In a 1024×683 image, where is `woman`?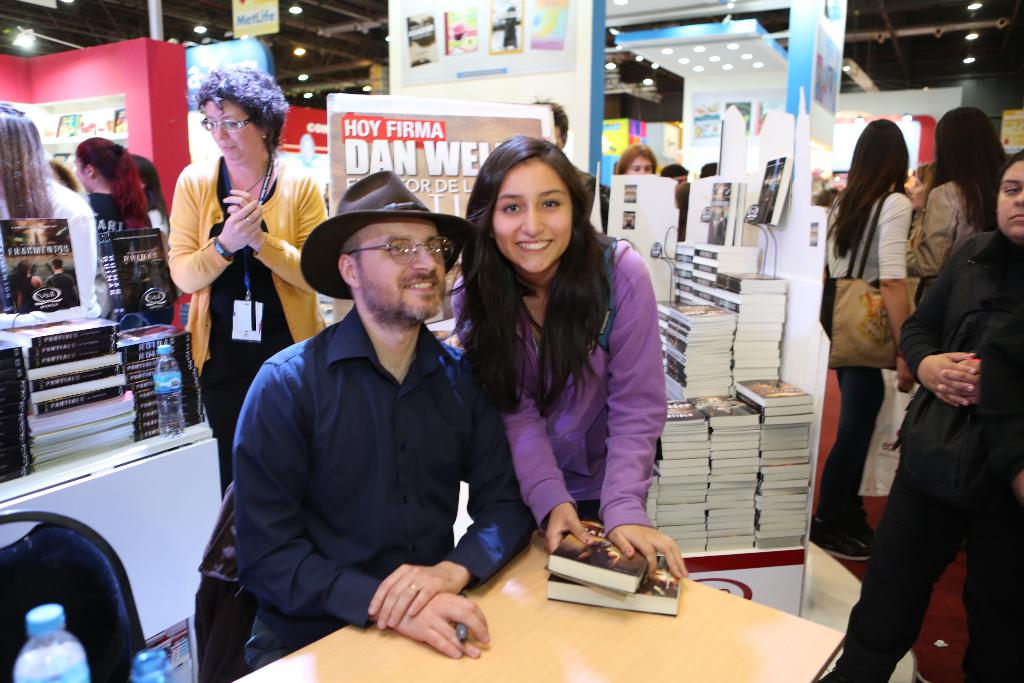
x1=80, y1=140, x2=156, y2=333.
